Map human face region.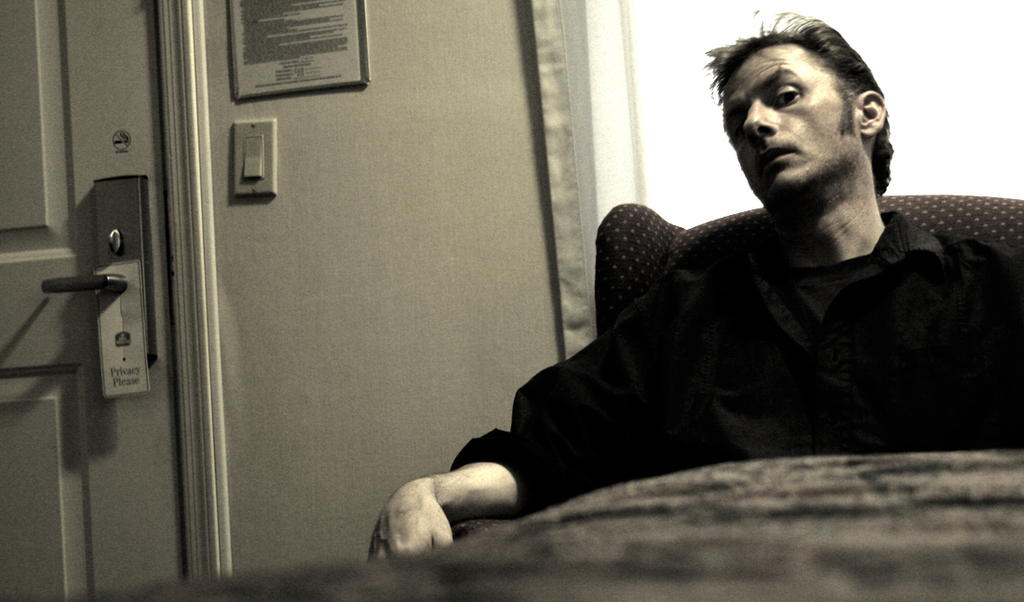
Mapped to [721, 45, 860, 200].
